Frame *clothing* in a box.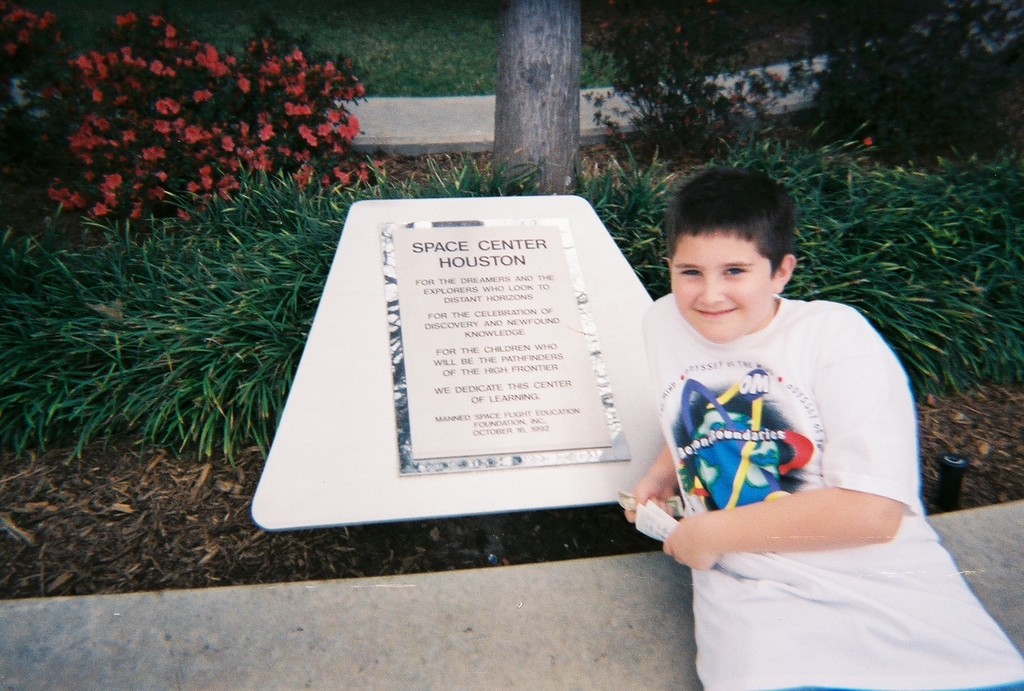
crop(639, 290, 1023, 690).
